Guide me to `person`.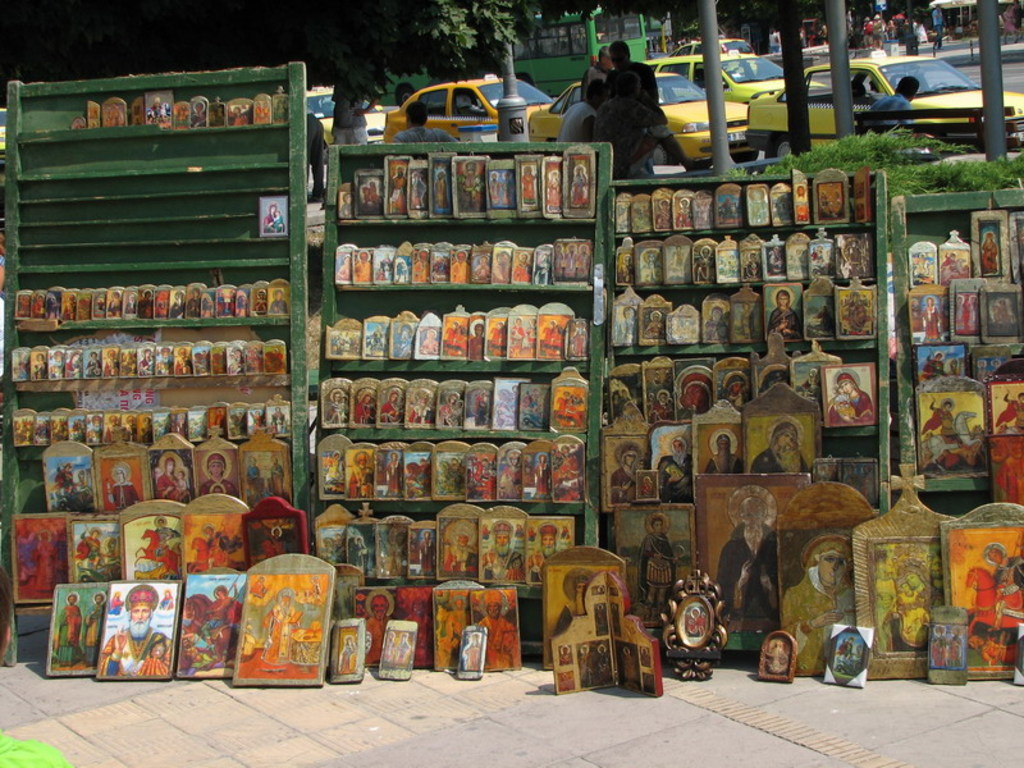
Guidance: 486/520/525/577.
